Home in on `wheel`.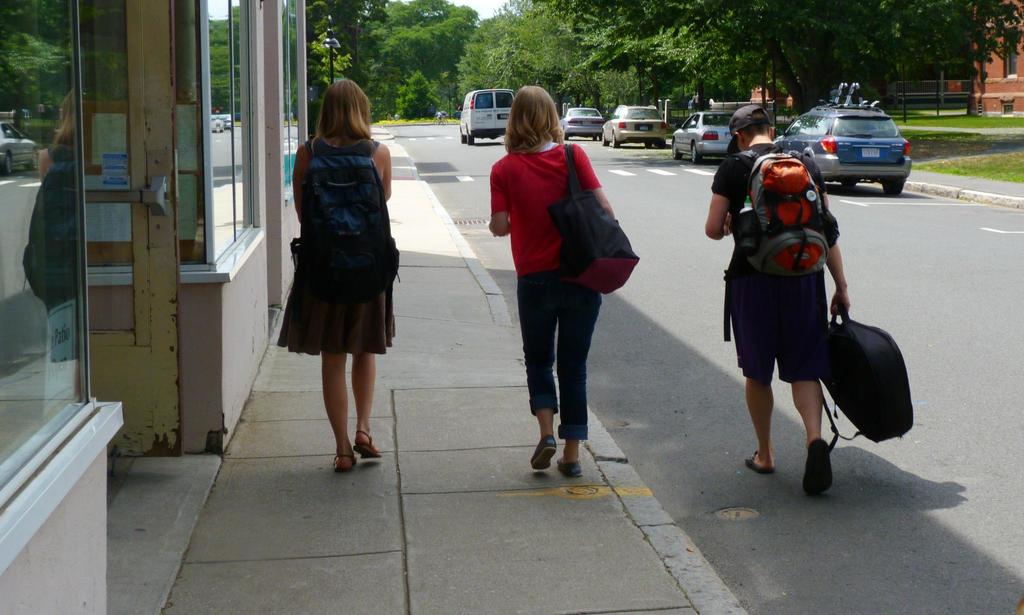
Homed in at [left=643, top=139, right=655, bottom=149].
